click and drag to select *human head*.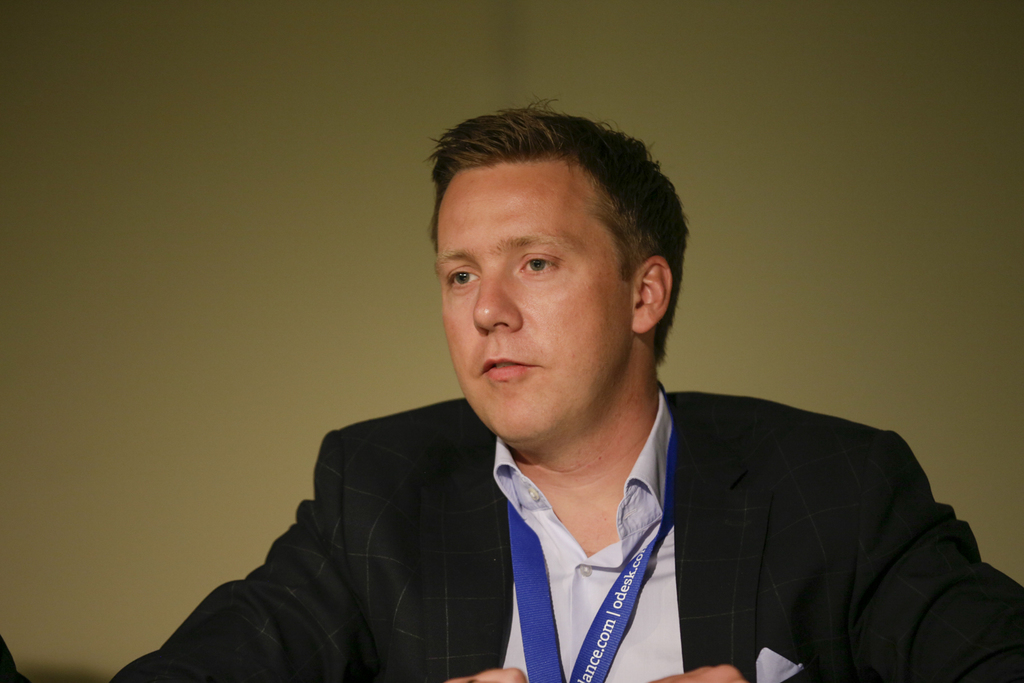
Selection: l=431, t=109, r=669, b=387.
